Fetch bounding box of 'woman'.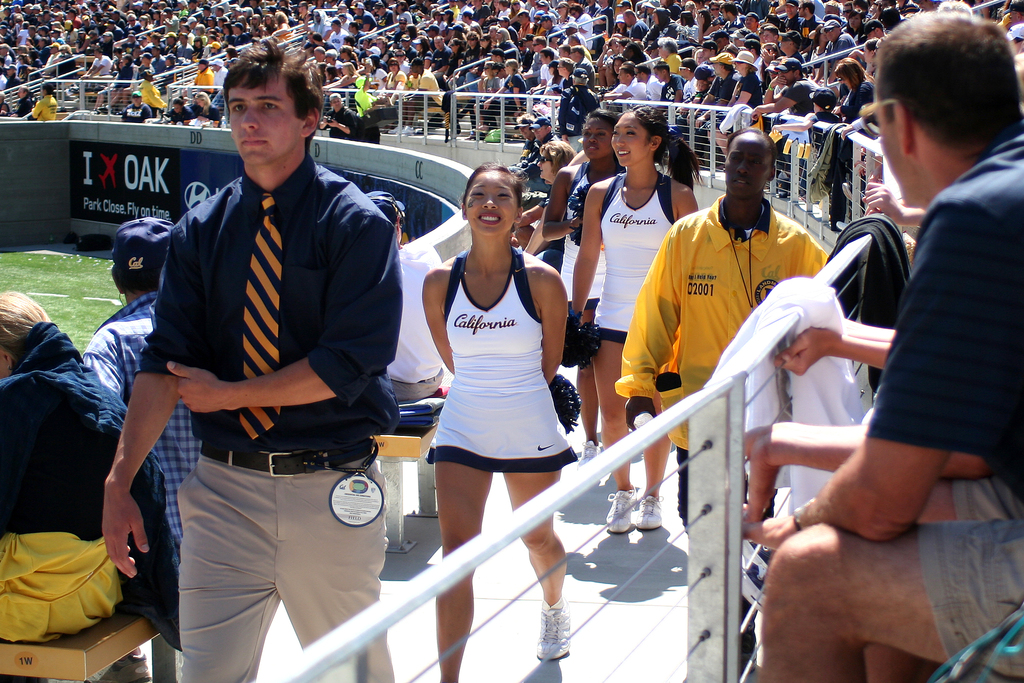
Bbox: 387 56 404 89.
